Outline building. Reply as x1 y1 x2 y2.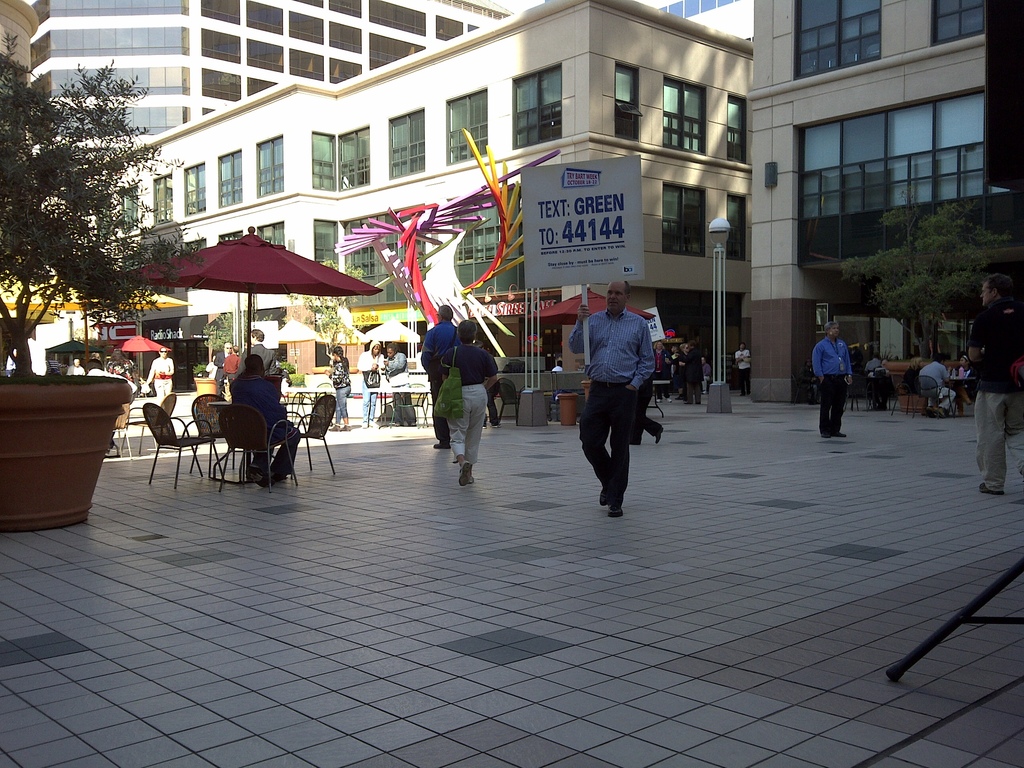
0 0 44 84.
